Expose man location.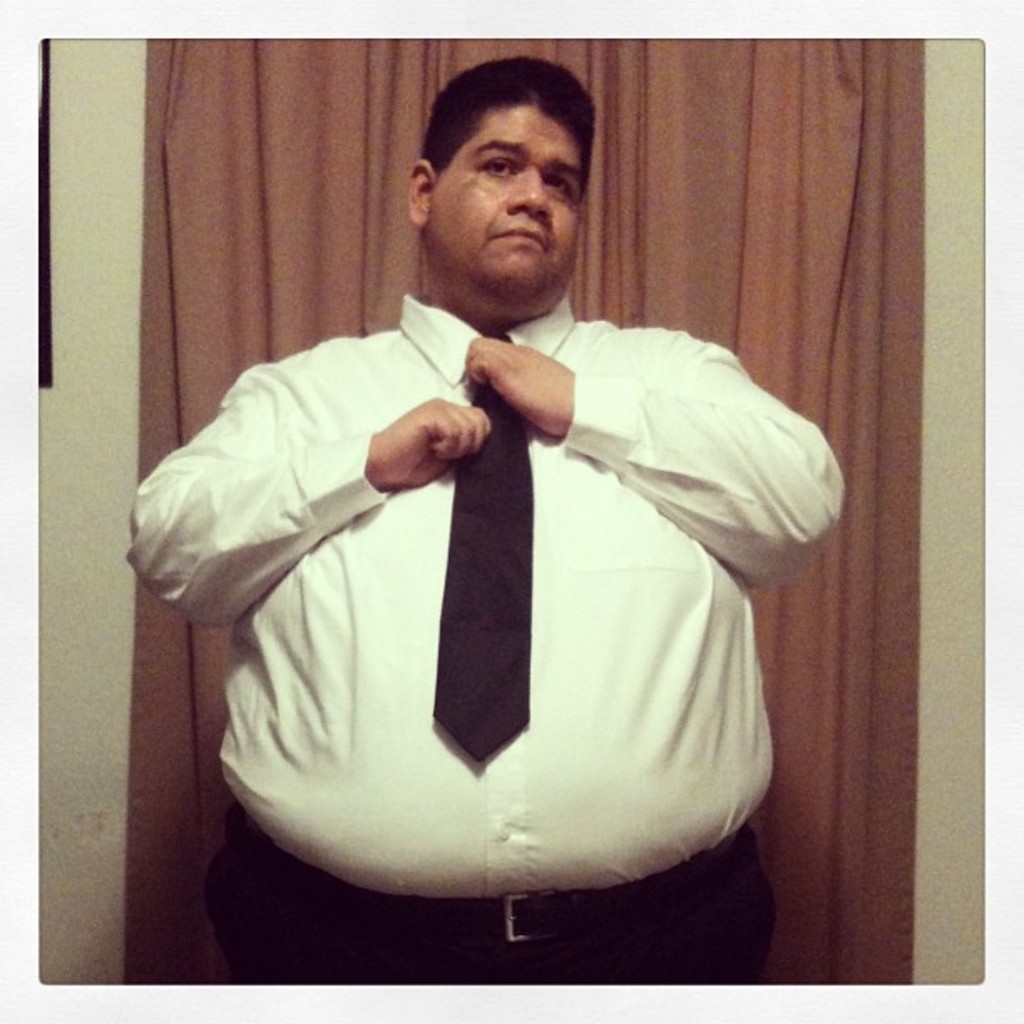
Exposed at bbox=(131, 38, 837, 1007).
